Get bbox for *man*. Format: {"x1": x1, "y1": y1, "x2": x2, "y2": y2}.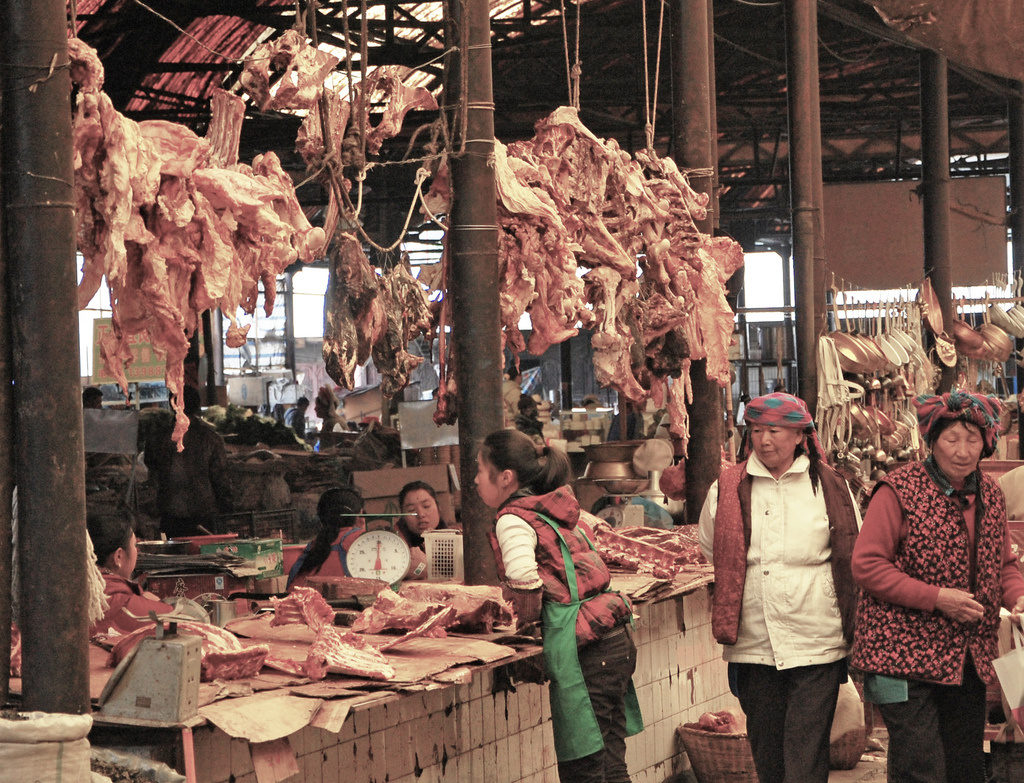
{"x1": 691, "y1": 392, "x2": 876, "y2": 782}.
